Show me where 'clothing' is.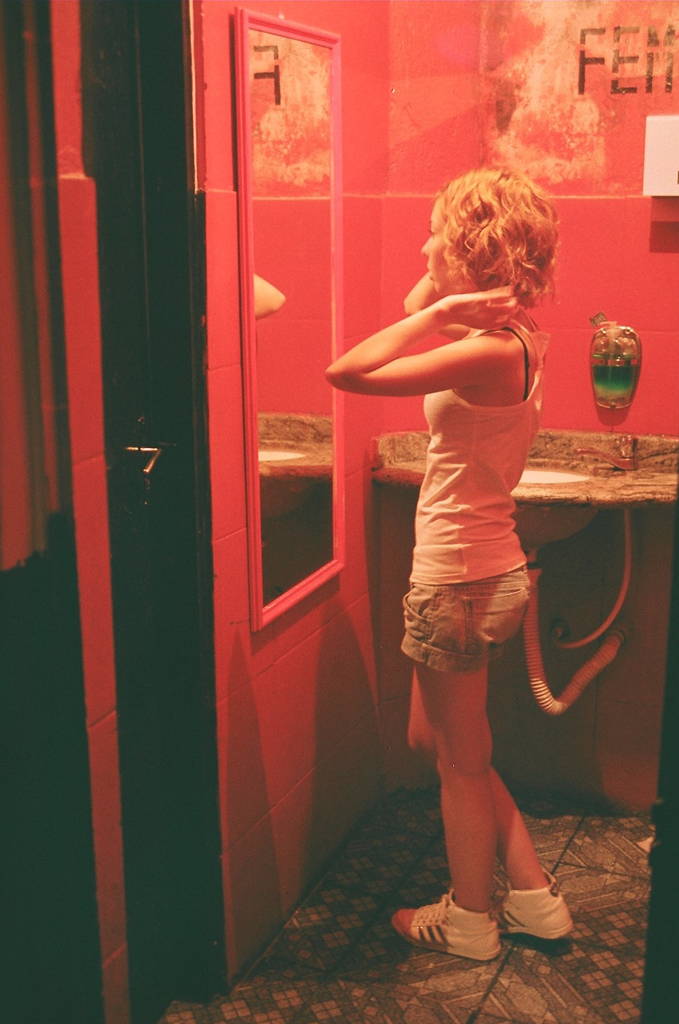
'clothing' is at Rect(349, 238, 542, 788).
